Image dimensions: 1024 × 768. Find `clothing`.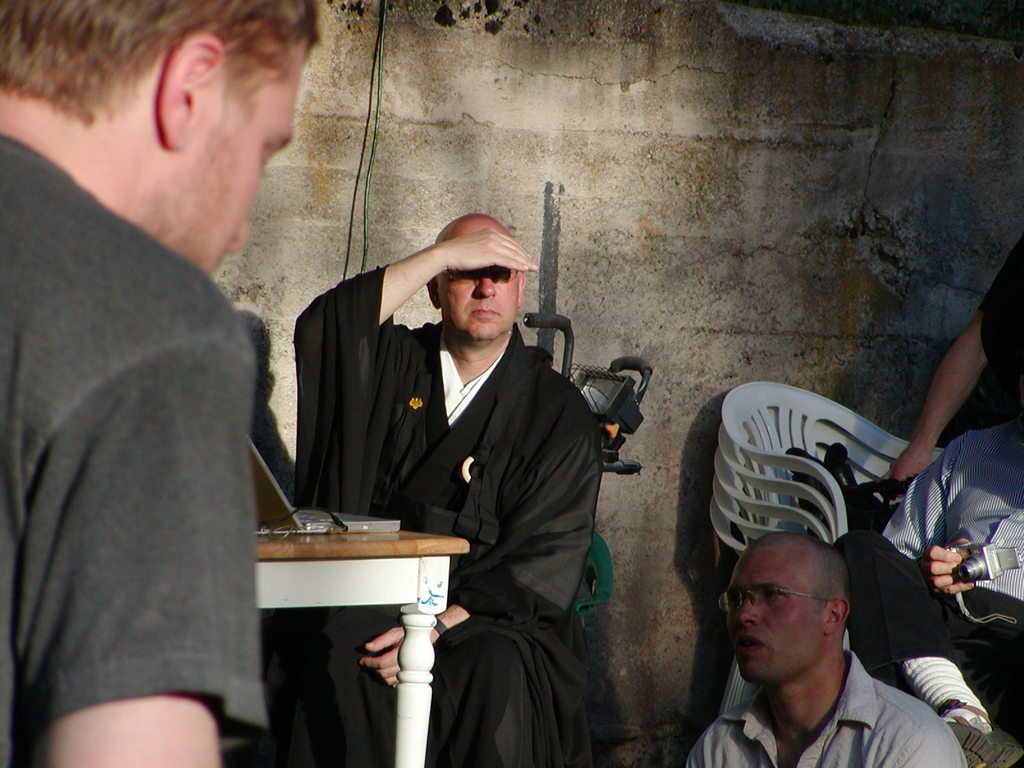
{"left": 687, "top": 648, "right": 970, "bottom": 767}.
